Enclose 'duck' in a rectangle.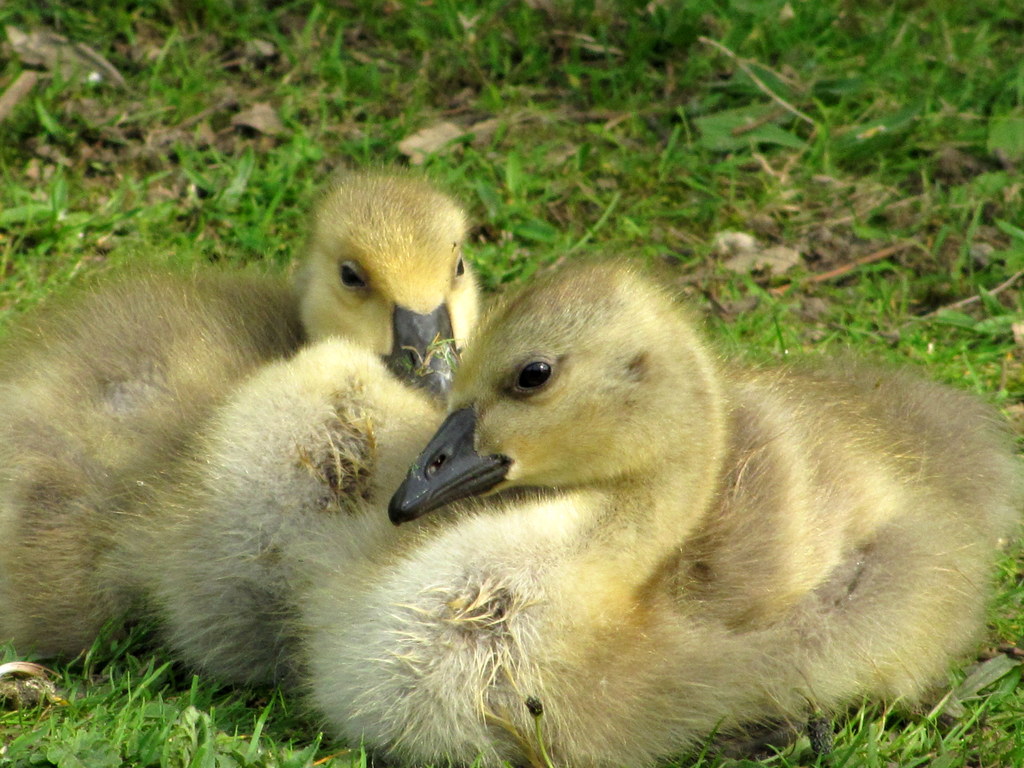
box=[292, 250, 1020, 760].
